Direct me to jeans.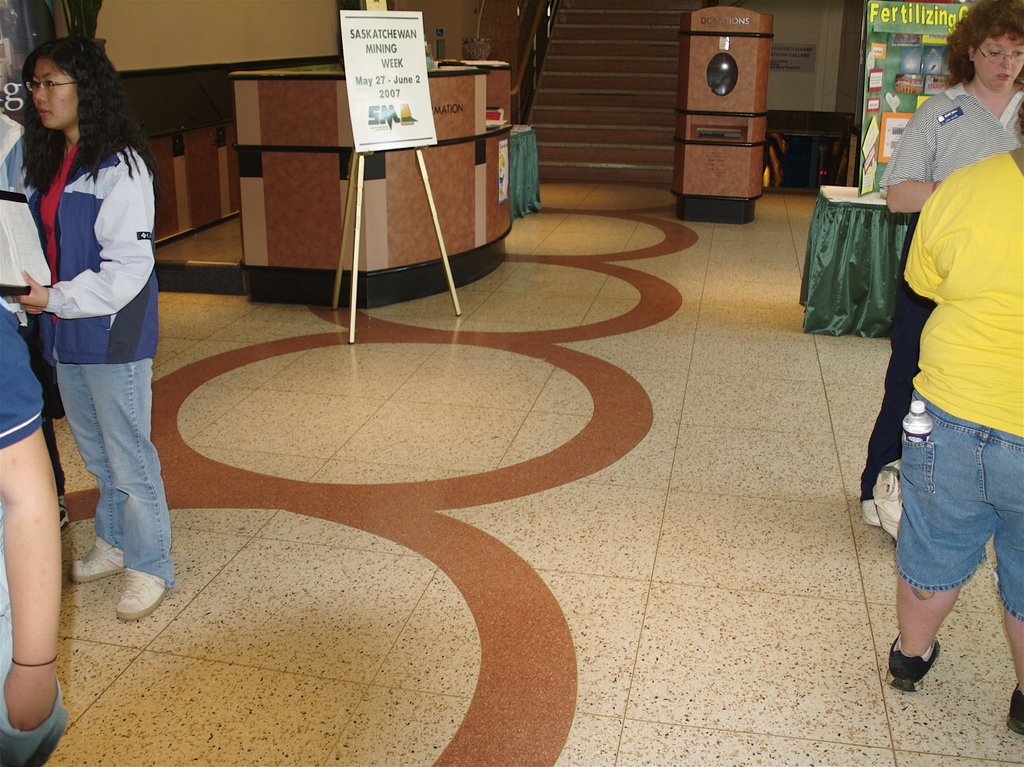
Direction: [55,354,175,592].
